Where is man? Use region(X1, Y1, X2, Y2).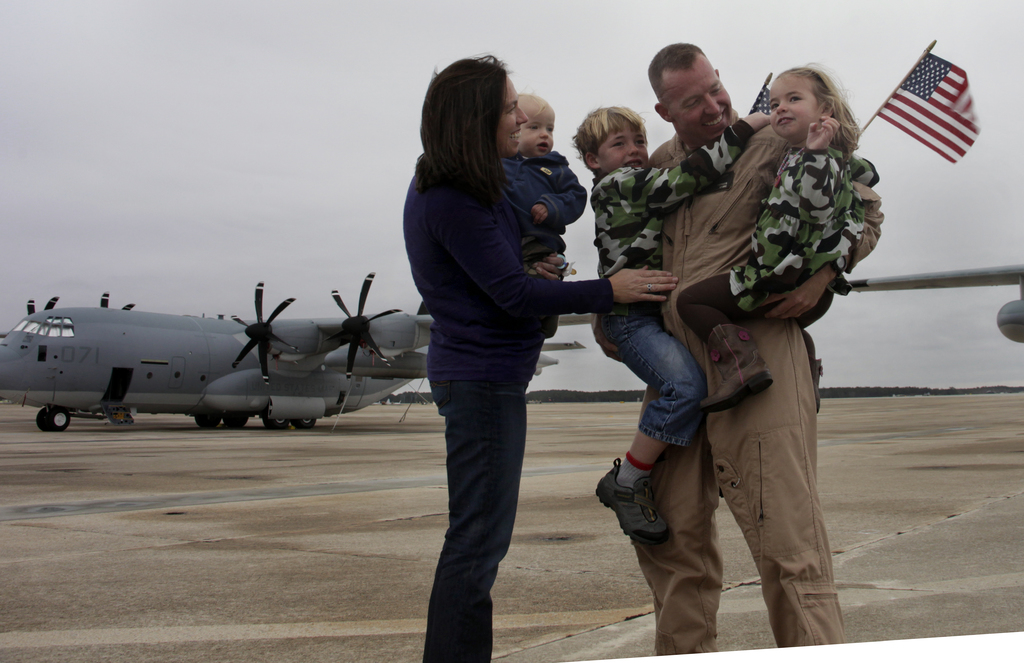
region(593, 31, 842, 662).
